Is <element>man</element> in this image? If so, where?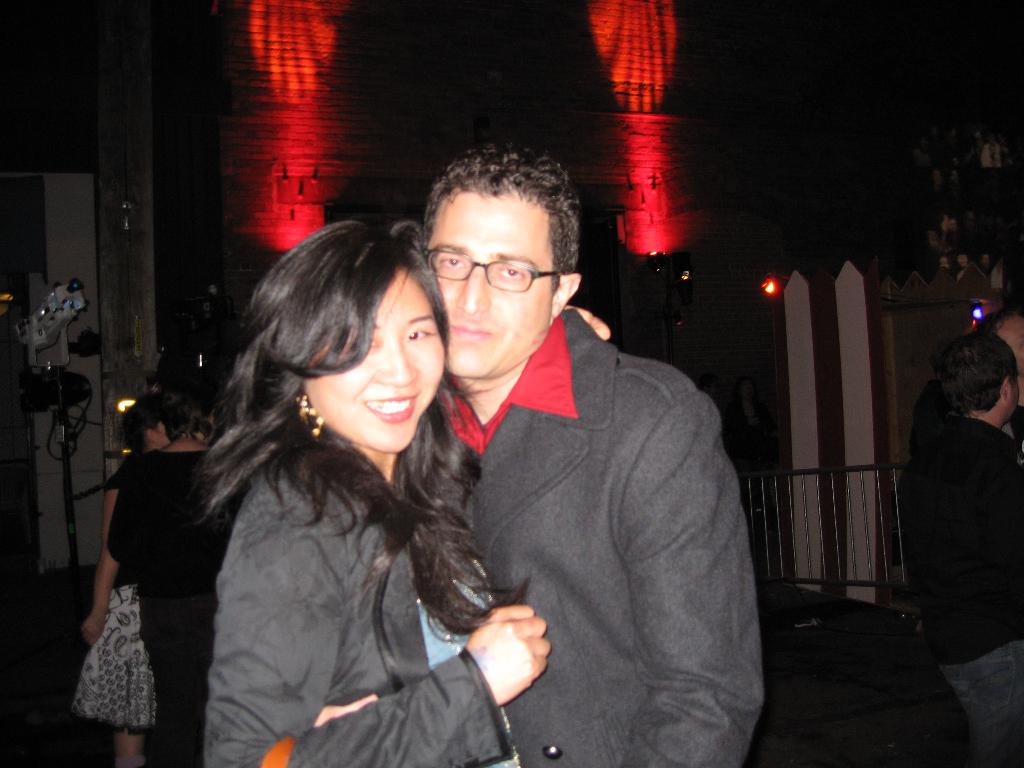
Yes, at <region>908, 332, 1023, 767</region>.
